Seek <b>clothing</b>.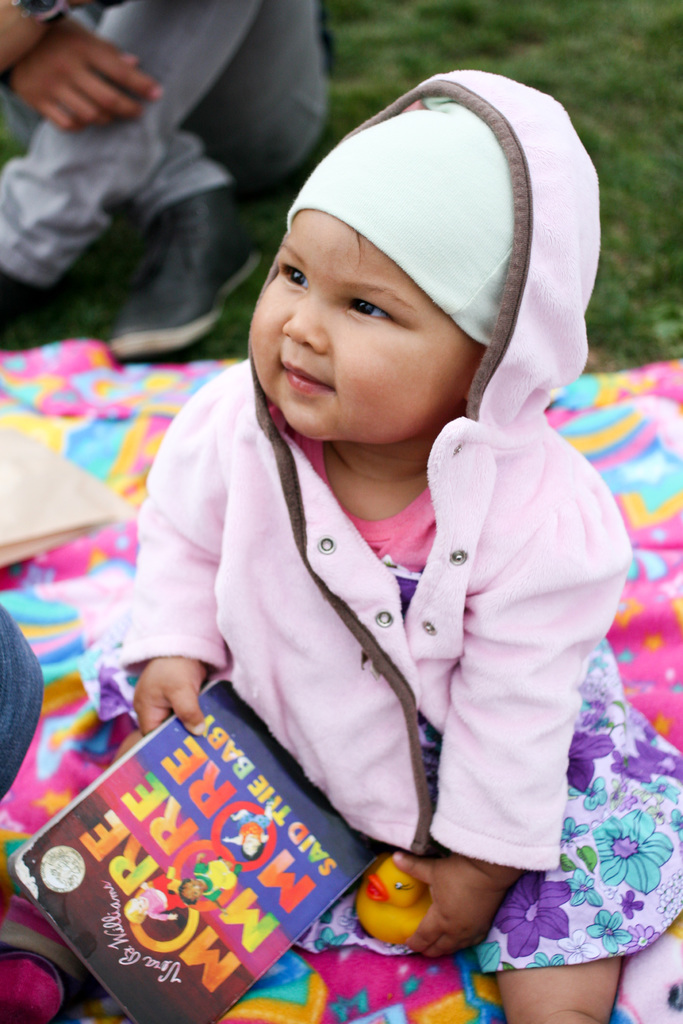
<box>78,70,682,972</box>.
